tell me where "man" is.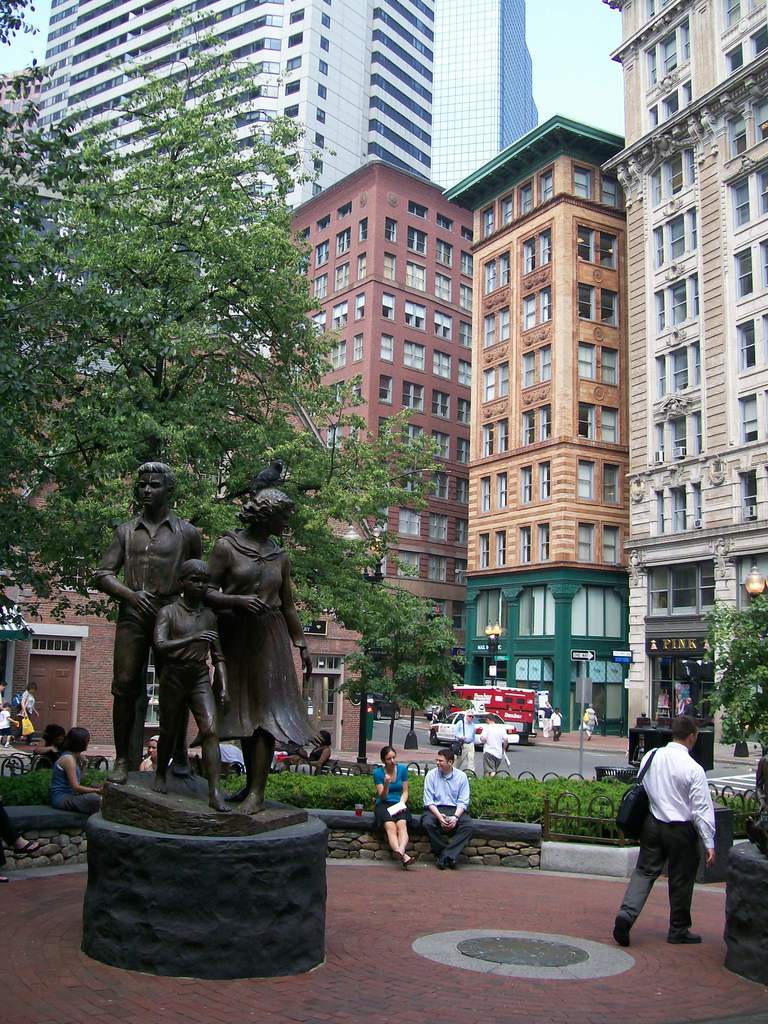
"man" is at [left=86, top=459, right=203, bottom=791].
